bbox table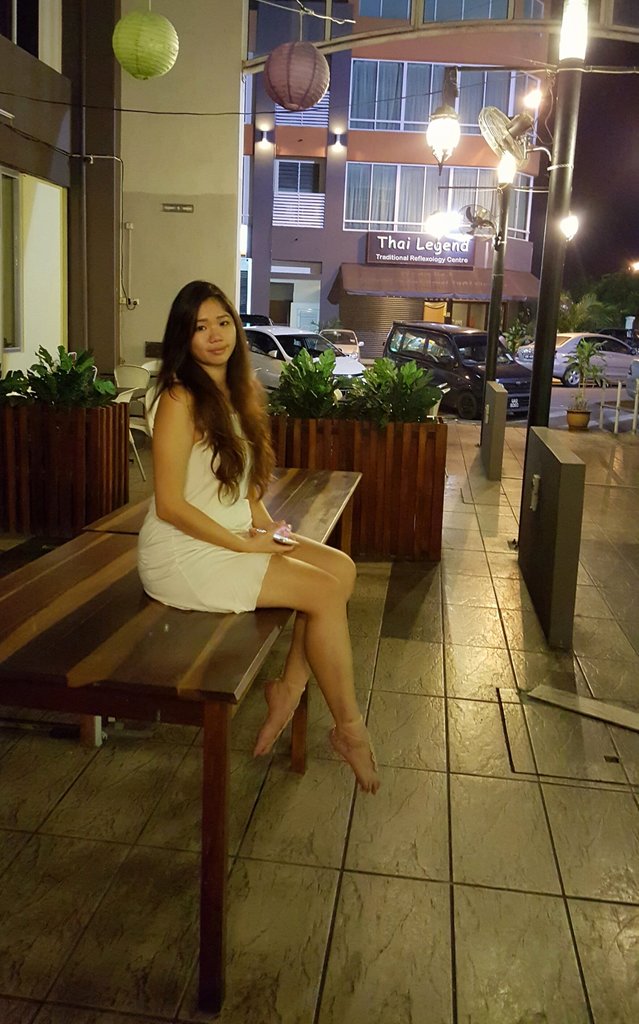
bbox=(0, 533, 316, 1011)
